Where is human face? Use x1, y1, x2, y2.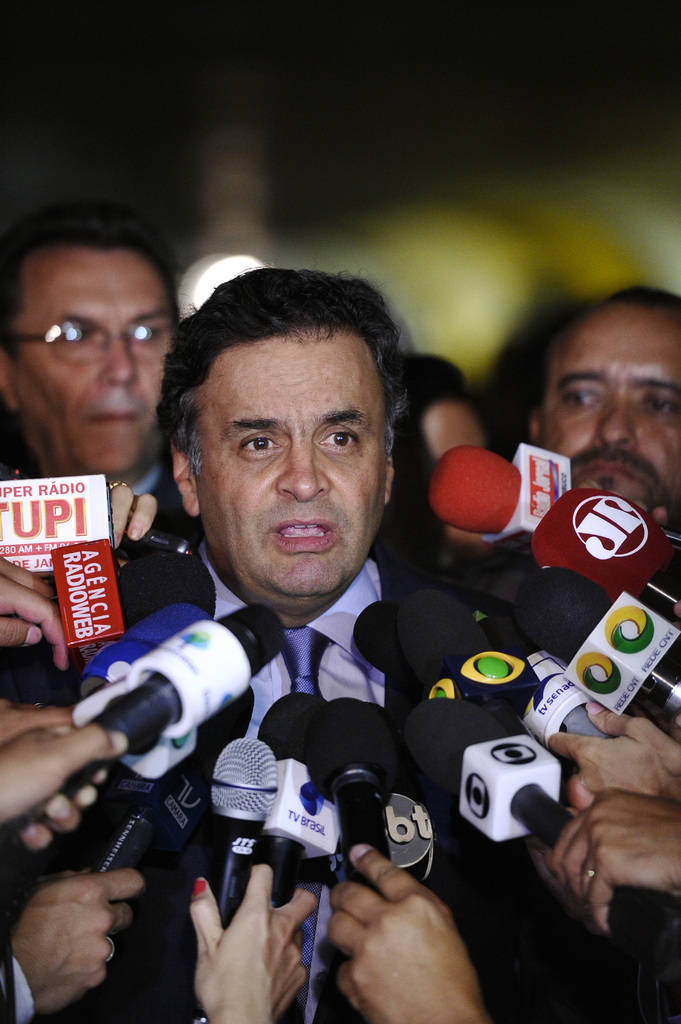
12, 246, 173, 474.
